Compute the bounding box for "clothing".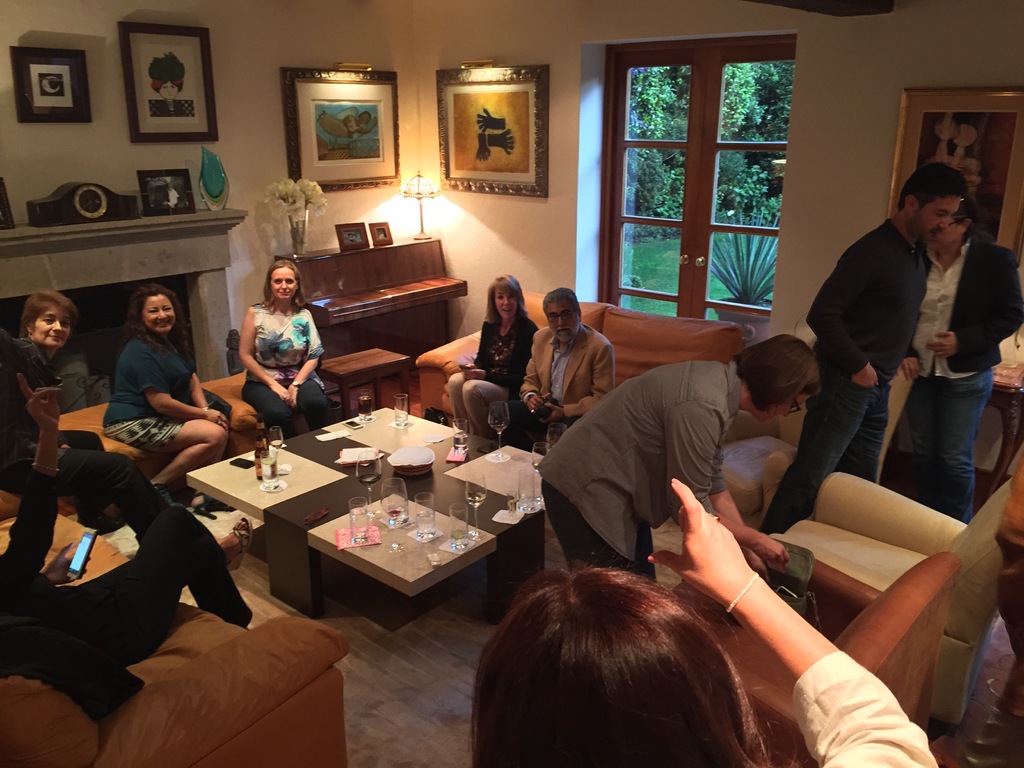
bbox=[240, 305, 329, 438].
